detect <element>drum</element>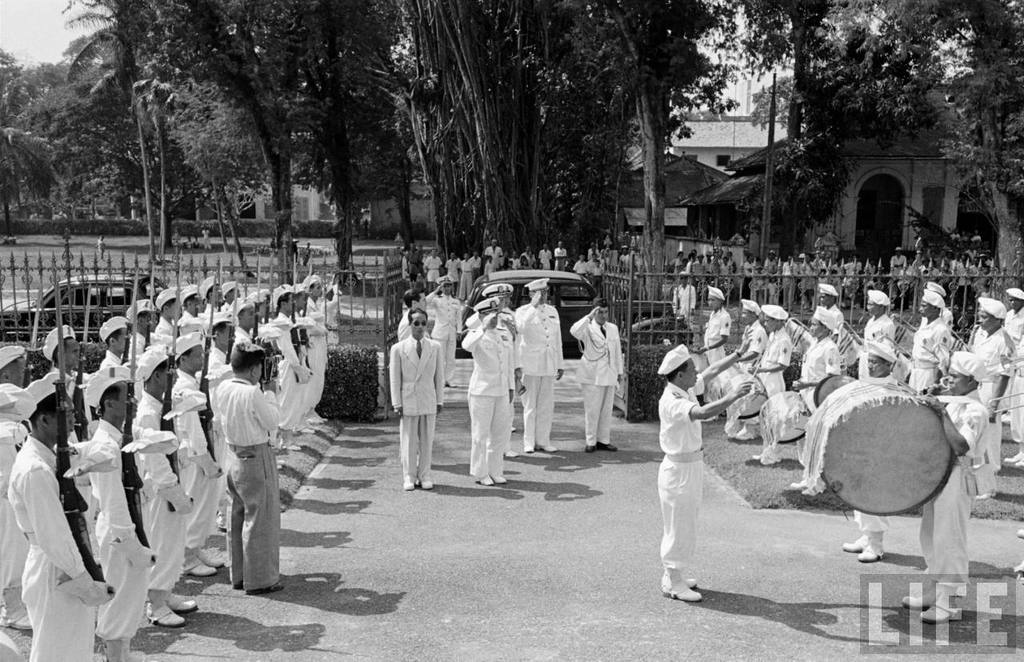
crop(758, 395, 808, 443)
